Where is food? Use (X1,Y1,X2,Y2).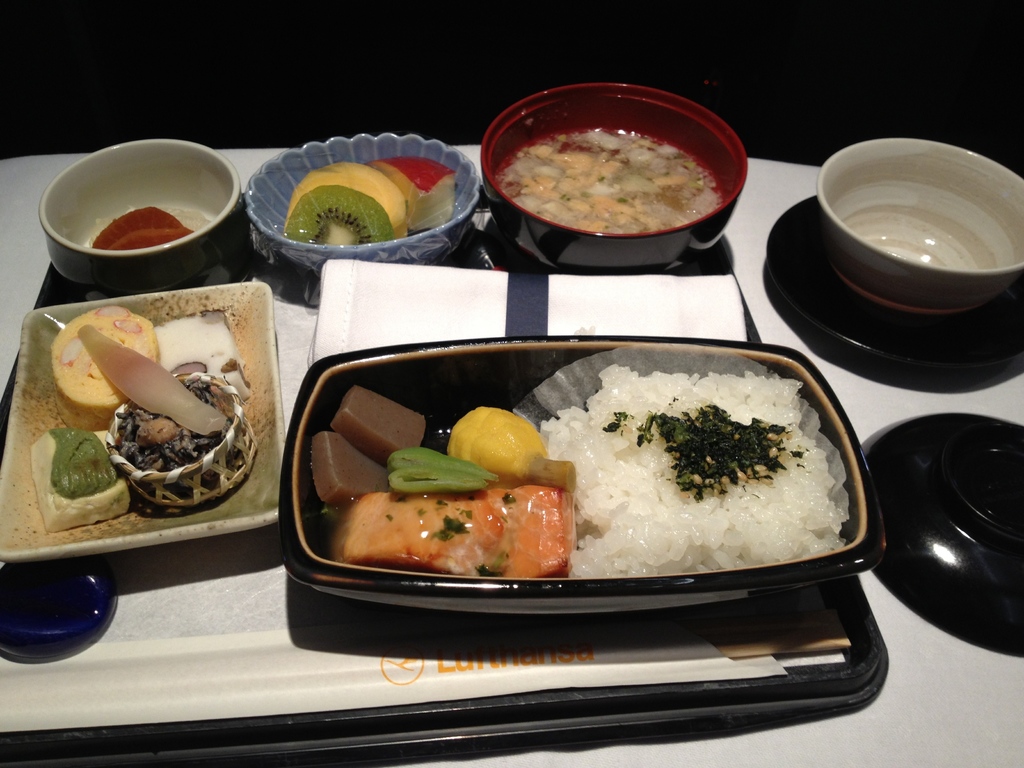
(157,307,250,399).
